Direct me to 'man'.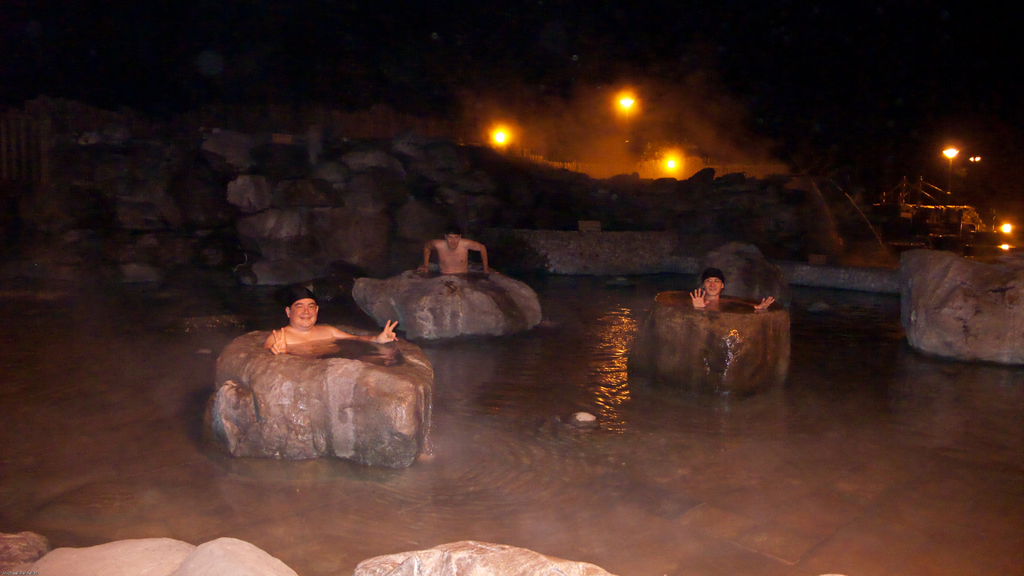
Direction: [x1=262, y1=288, x2=399, y2=359].
